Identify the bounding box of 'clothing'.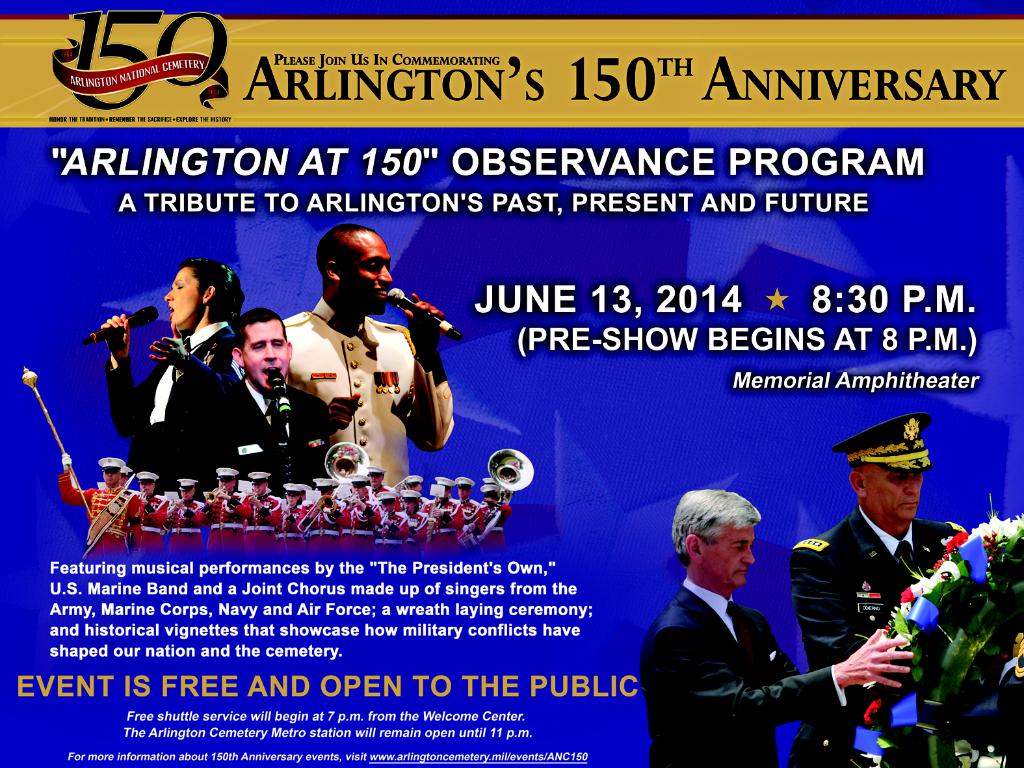
205,502,249,552.
